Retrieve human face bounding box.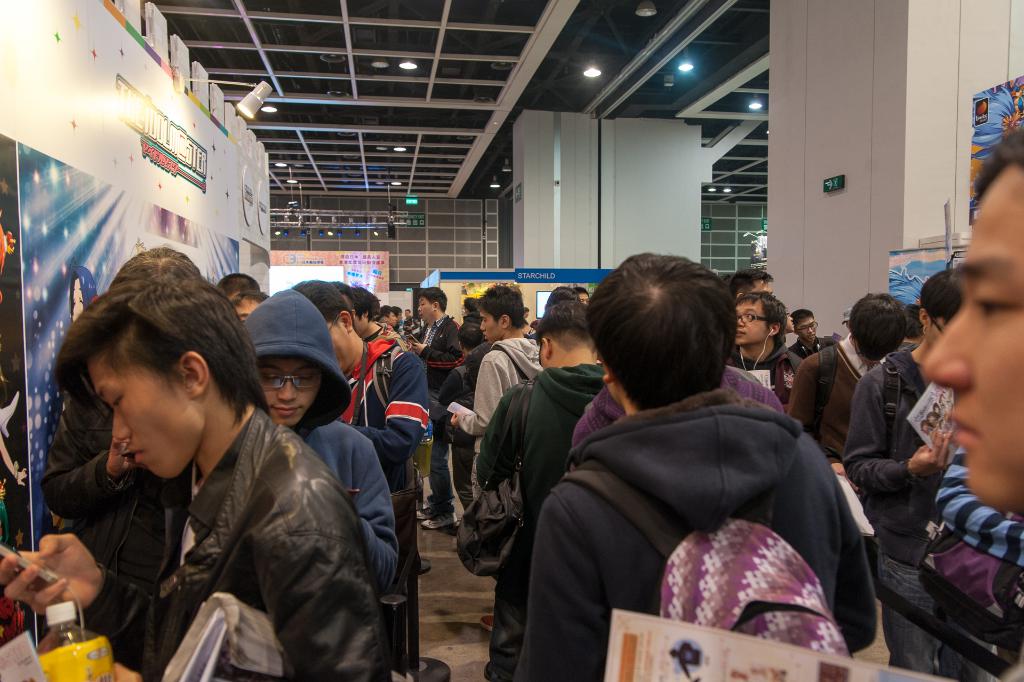
Bounding box: pyautogui.locateOnScreen(799, 312, 822, 339).
